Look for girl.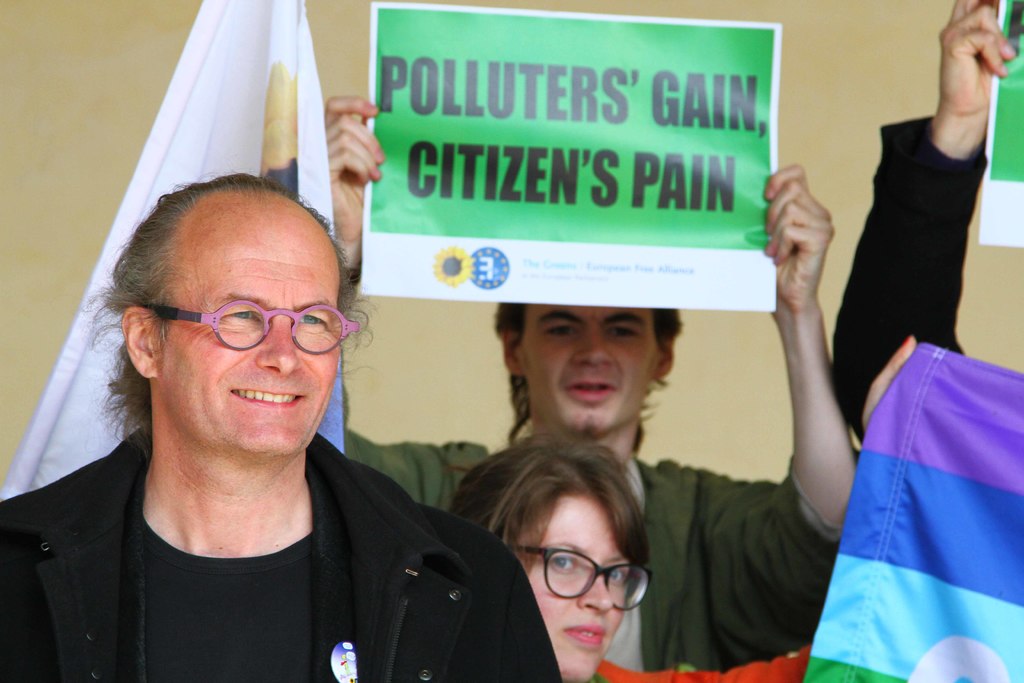
Found: (left=433, top=431, right=817, bottom=682).
